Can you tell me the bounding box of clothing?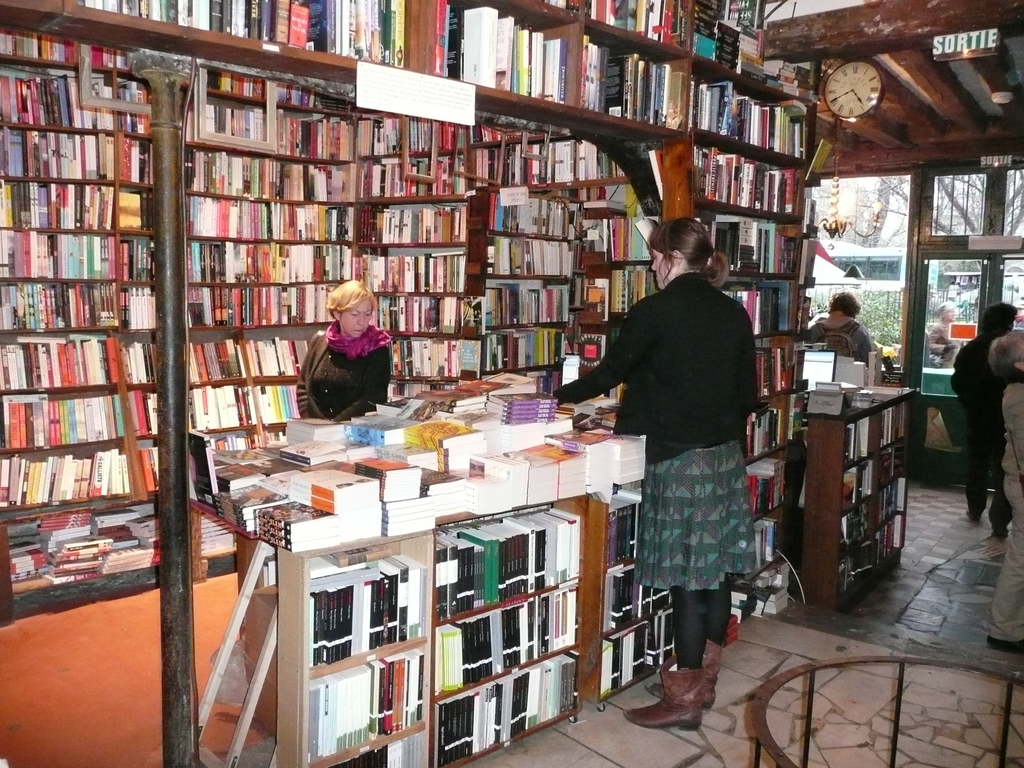
(x1=809, y1=310, x2=872, y2=366).
